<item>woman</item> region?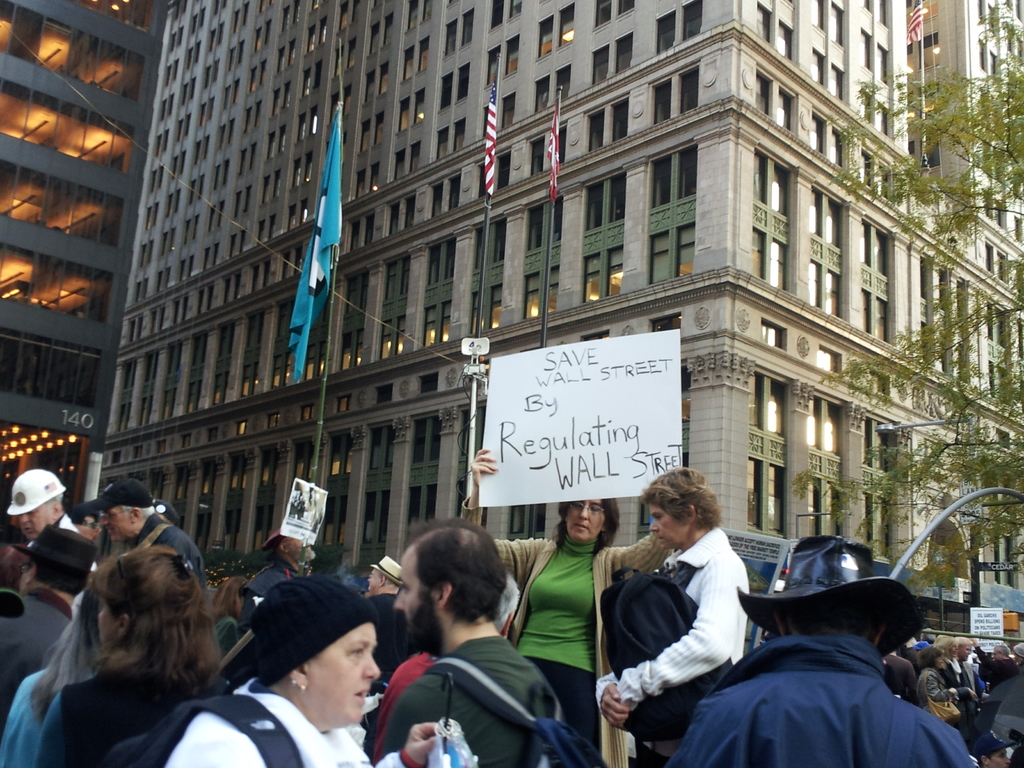
box(460, 448, 677, 750)
